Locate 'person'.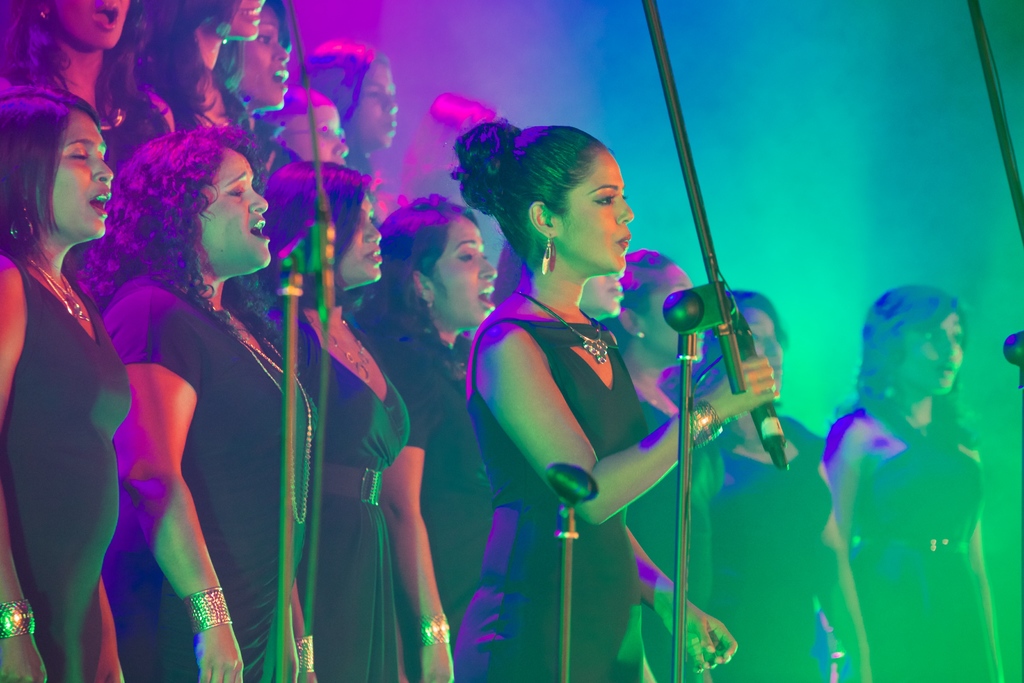
Bounding box: (0,85,127,682).
